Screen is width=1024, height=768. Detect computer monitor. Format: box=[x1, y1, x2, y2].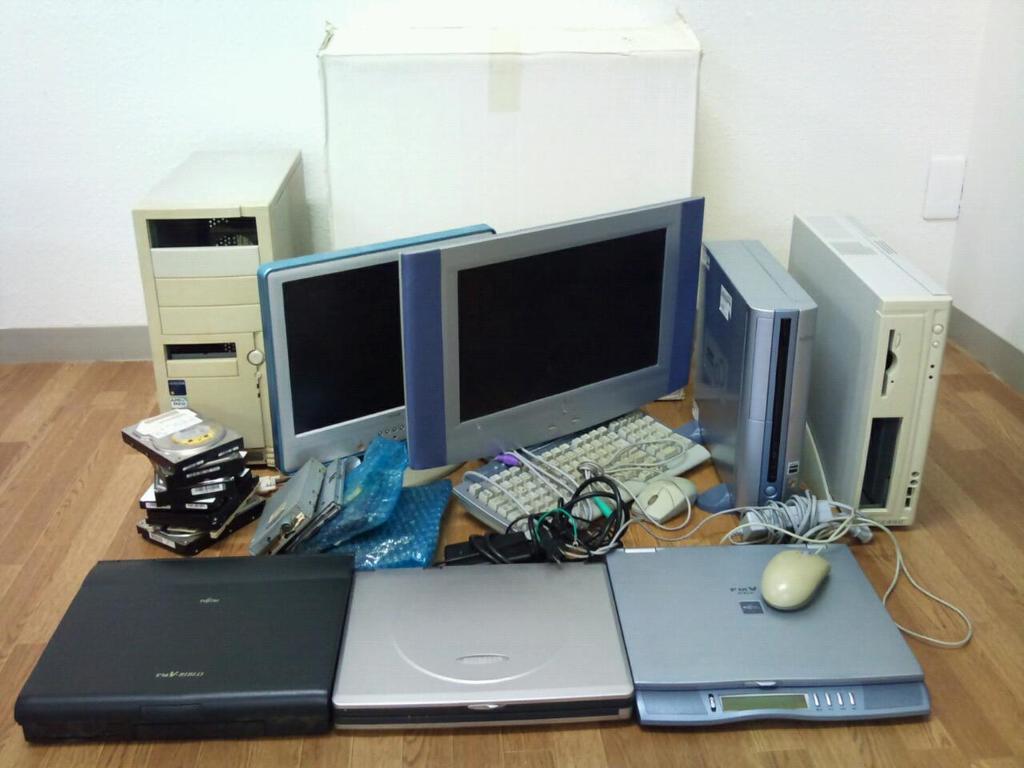
box=[394, 193, 698, 474].
